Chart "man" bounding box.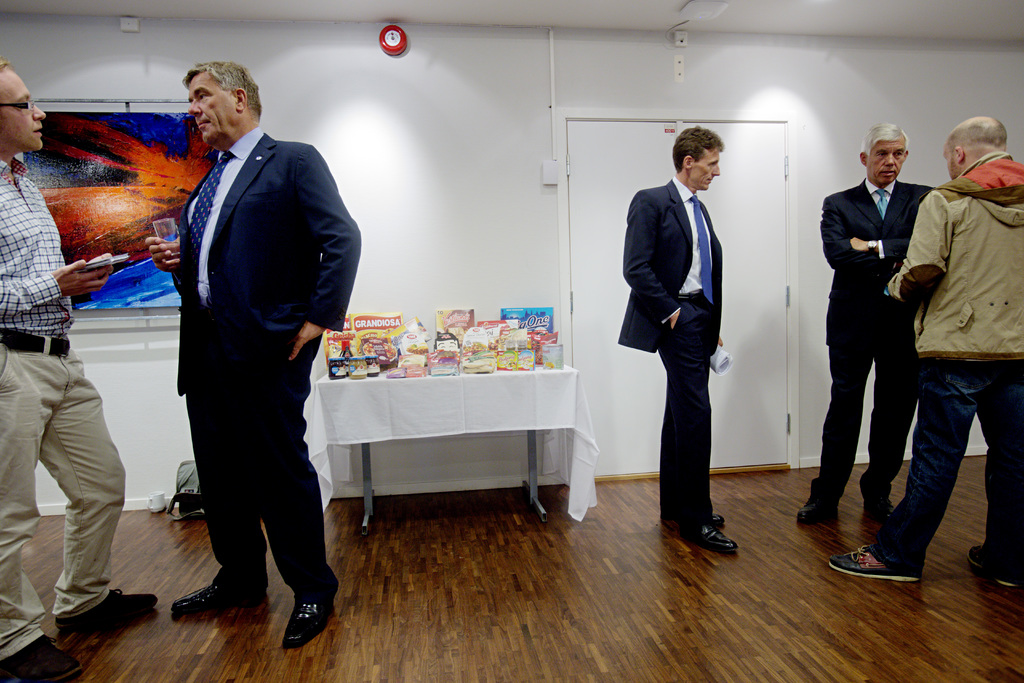
Charted: BBox(0, 64, 150, 682).
